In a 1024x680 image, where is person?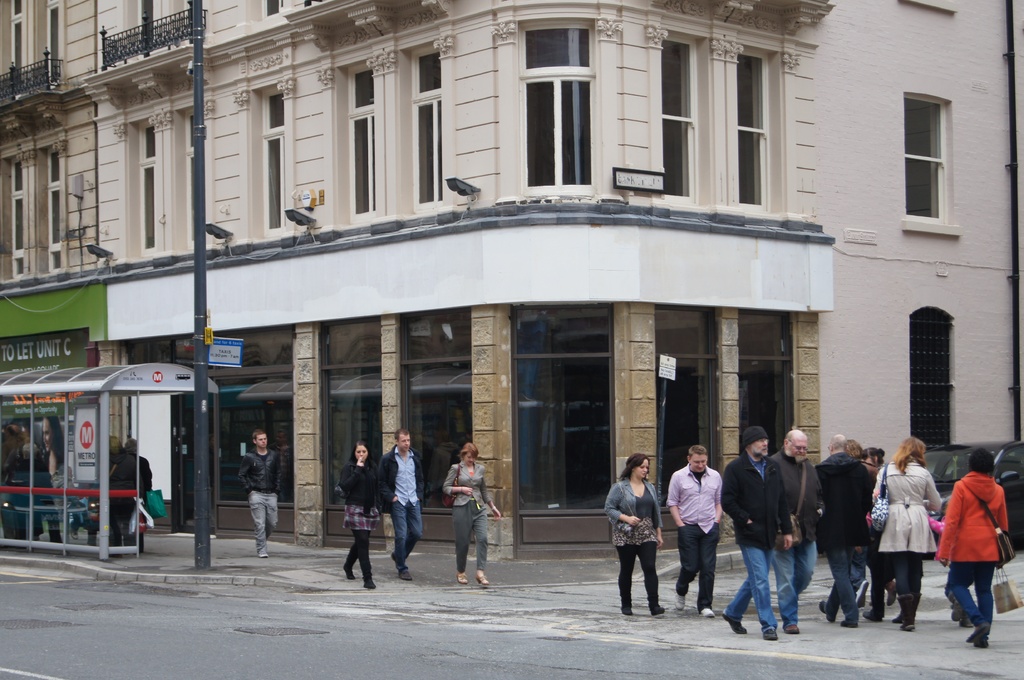
bbox=(237, 427, 282, 562).
